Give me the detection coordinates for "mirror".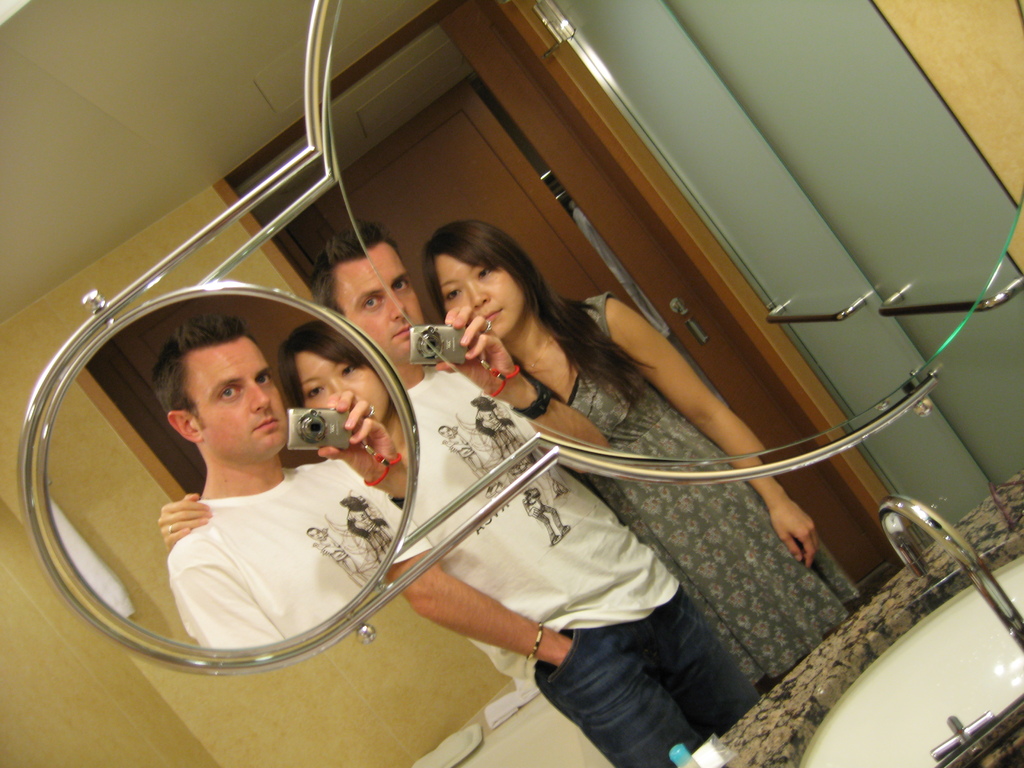
pyautogui.locateOnScreen(0, 0, 1023, 767).
